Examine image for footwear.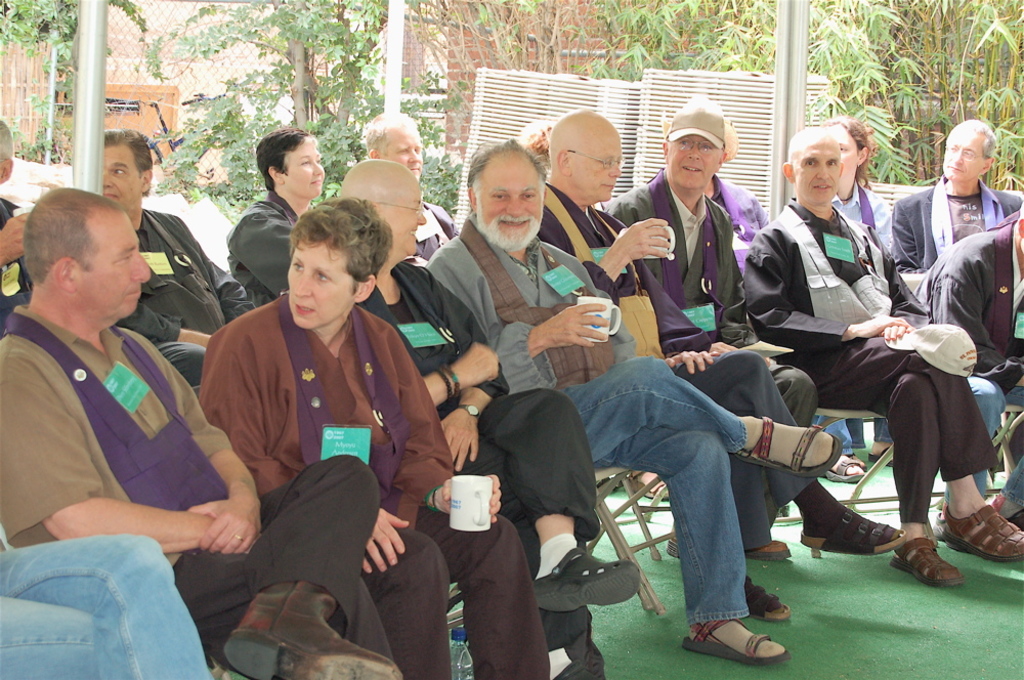
Examination result: <region>666, 537, 682, 559</region>.
